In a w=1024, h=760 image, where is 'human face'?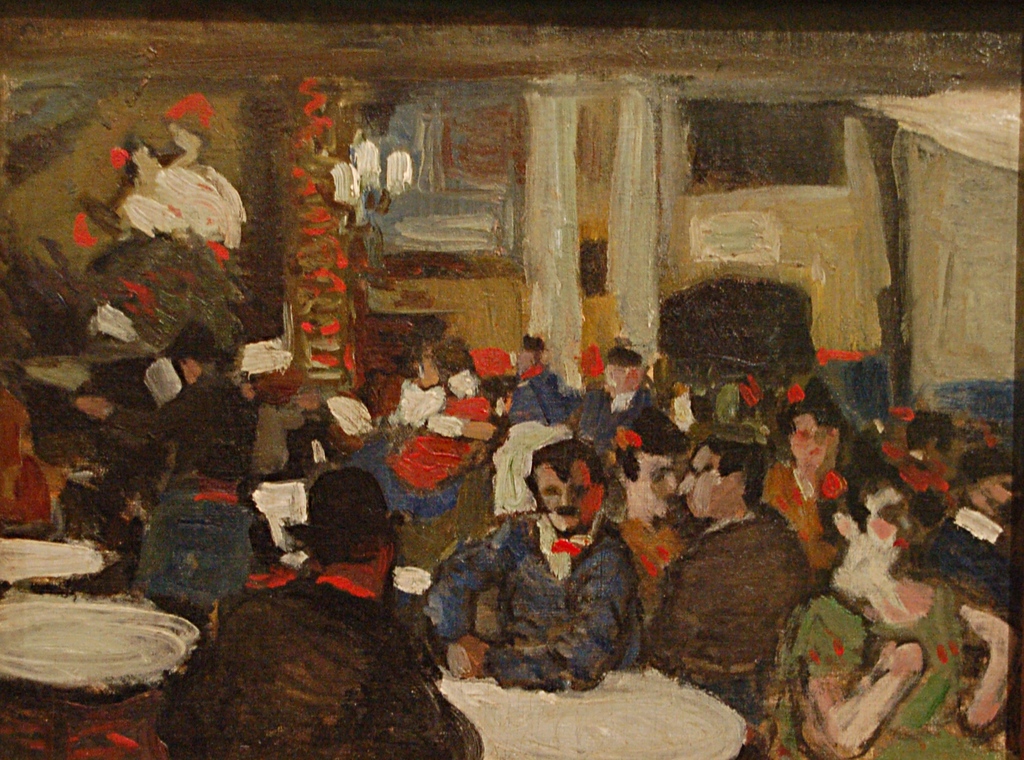
(x1=984, y1=470, x2=1014, y2=508).
